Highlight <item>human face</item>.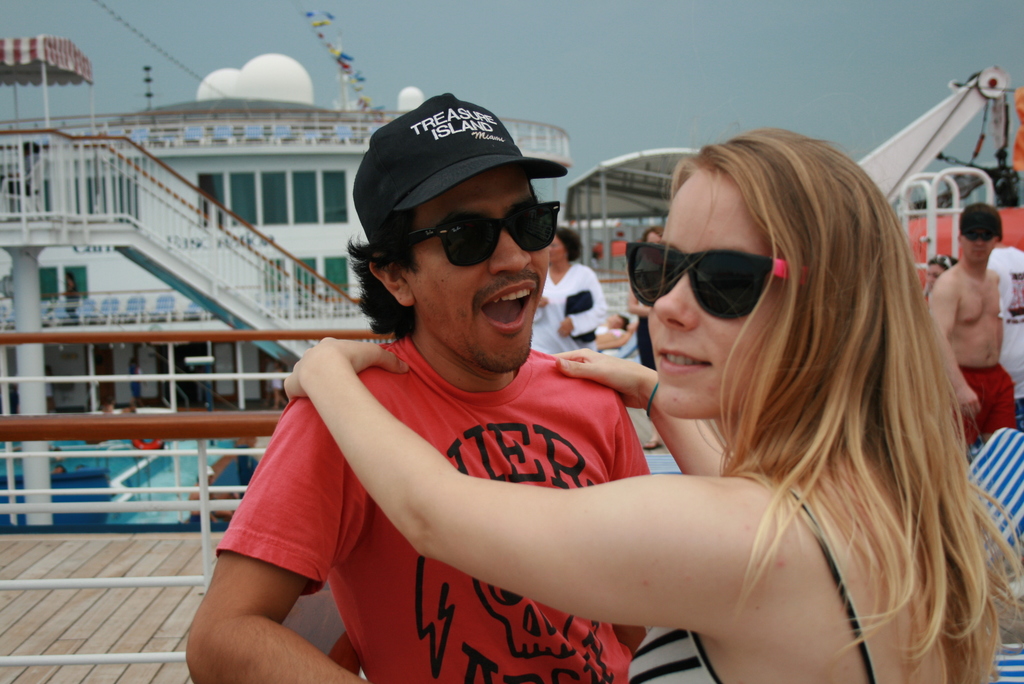
Highlighted region: bbox=(547, 237, 567, 265).
